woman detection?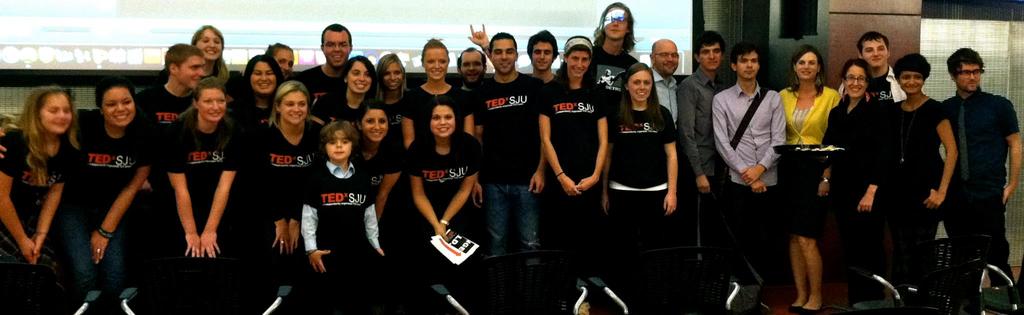
[6,65,84,289]
